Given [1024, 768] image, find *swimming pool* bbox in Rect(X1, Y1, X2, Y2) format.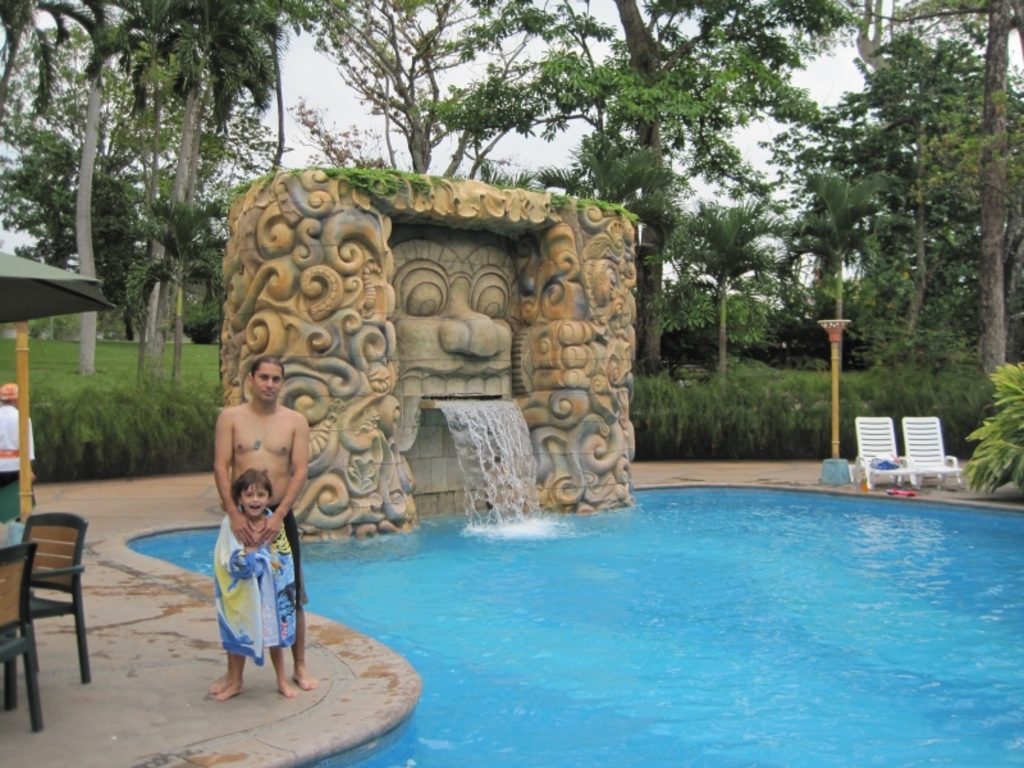
Rect(95, 444, 1023, 753).
